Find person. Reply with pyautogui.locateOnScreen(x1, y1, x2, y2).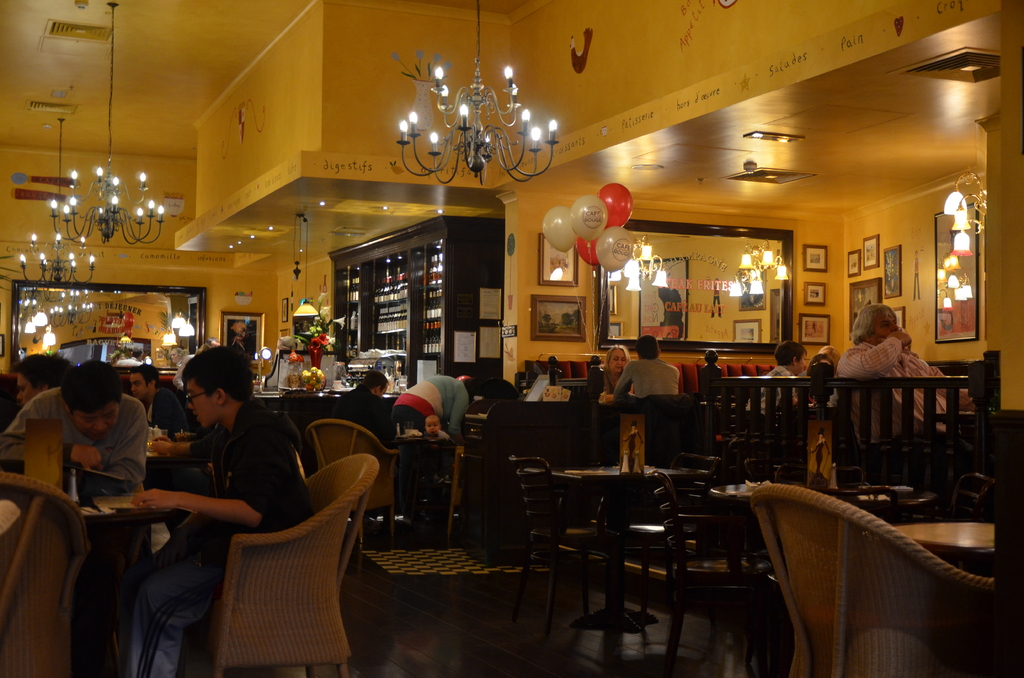
pyautogui.locateOnScreen(835, 303, 995, 481).
